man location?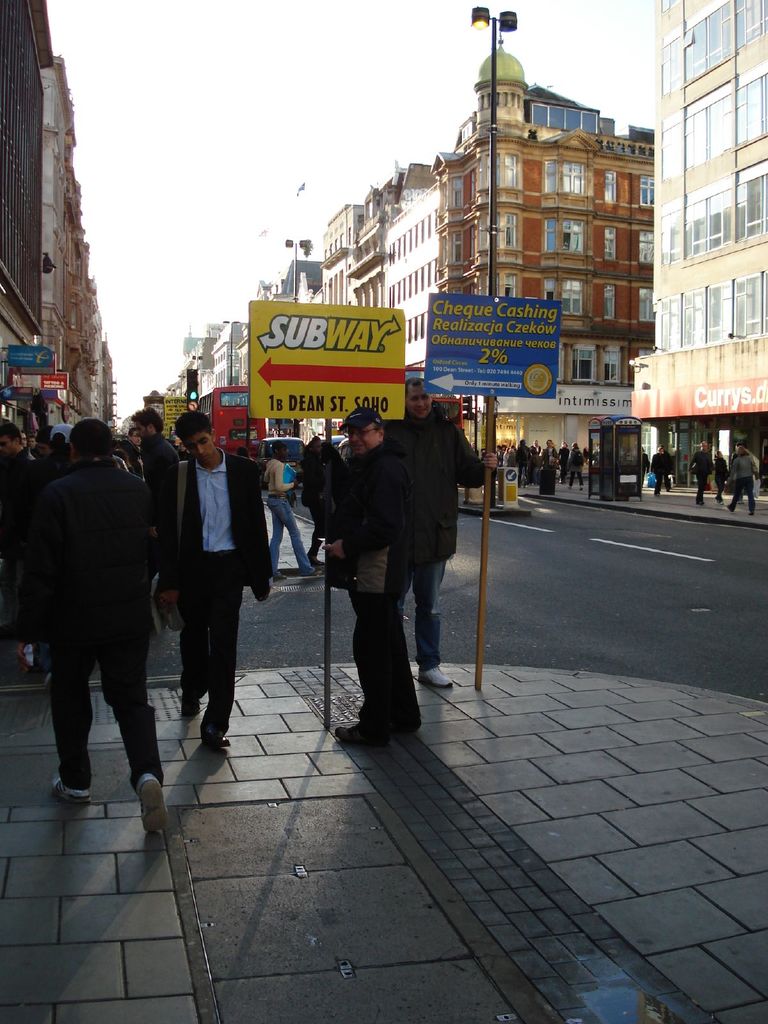
732,441,742,504
